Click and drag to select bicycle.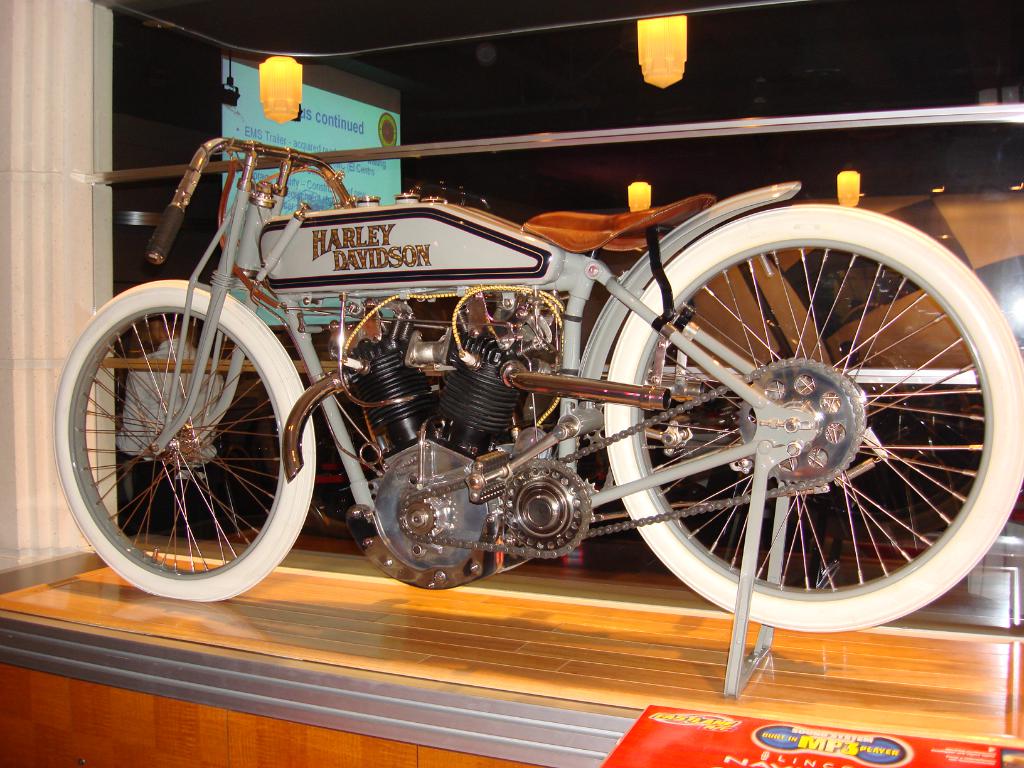
Selection: l=50, t=142, r=1023, b=704.
